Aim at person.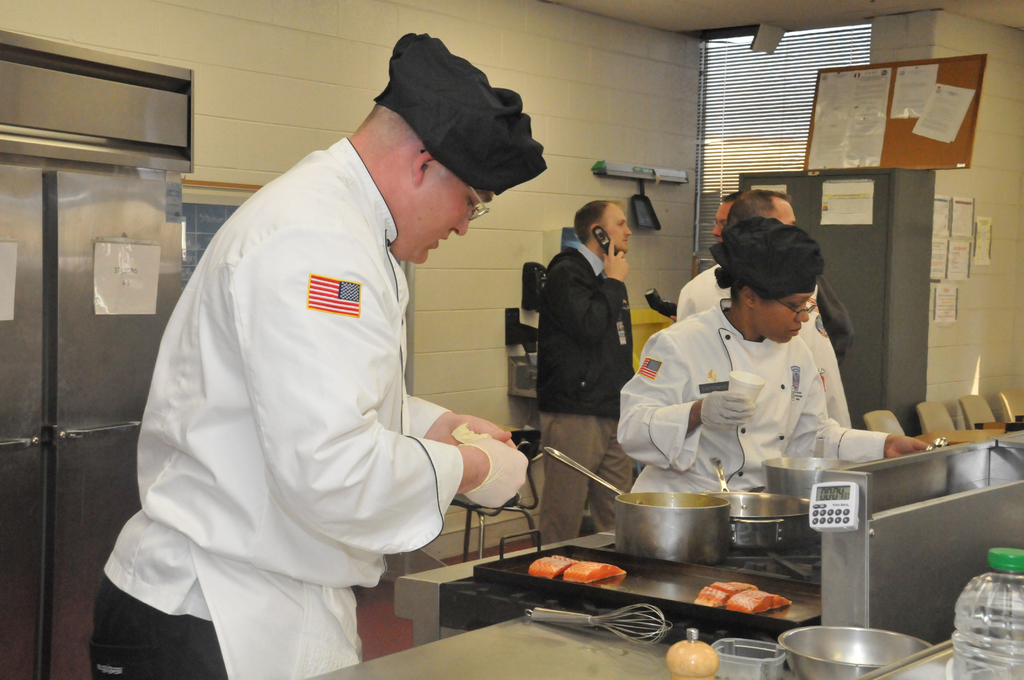
Aimed at bbox=(88, 31, 529, 679).
